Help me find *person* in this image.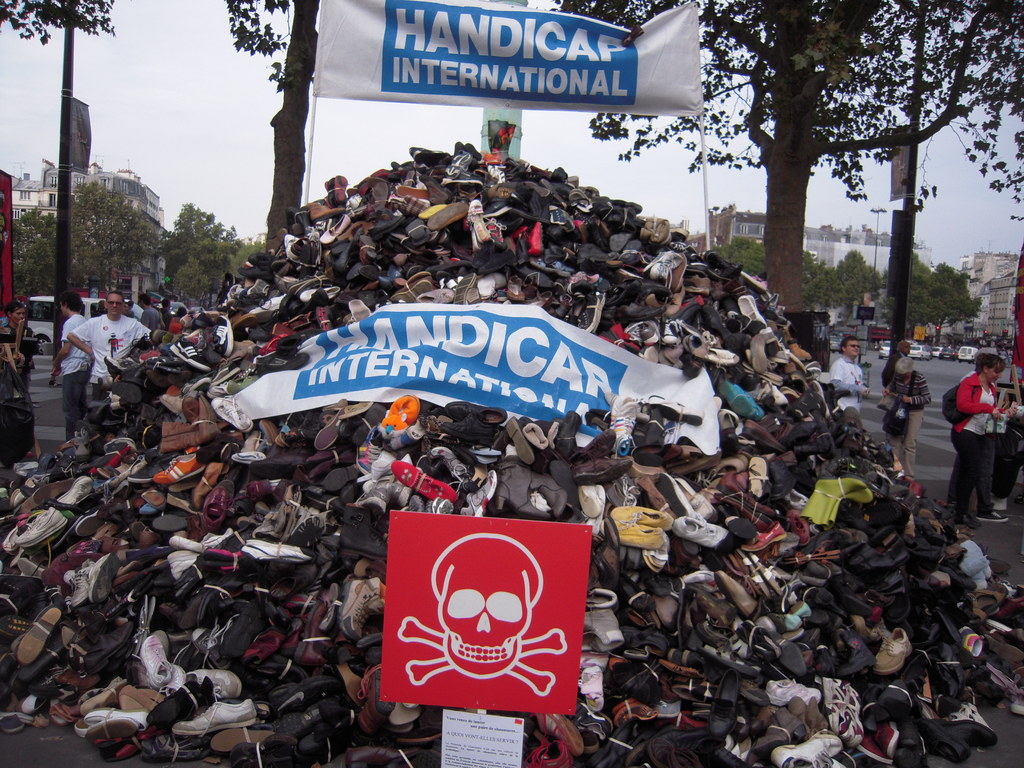
Found it: 0:305:31:384.
